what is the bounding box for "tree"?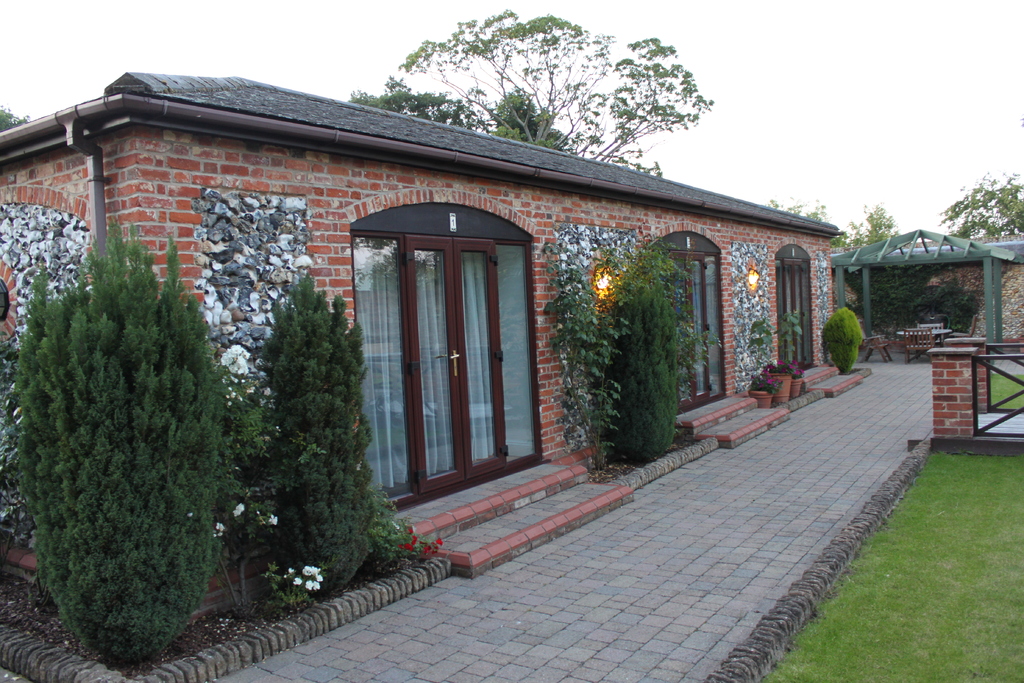
<box>941,163,1023,247</box>.
